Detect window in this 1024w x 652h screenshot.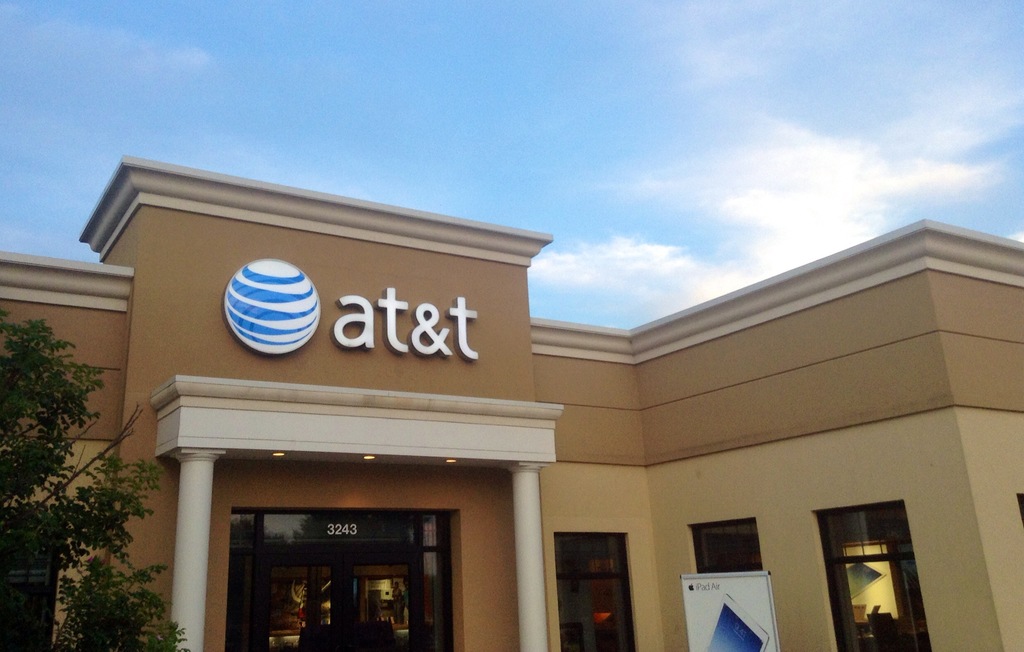
Detection: bbox(554, 530, 637, 651).
